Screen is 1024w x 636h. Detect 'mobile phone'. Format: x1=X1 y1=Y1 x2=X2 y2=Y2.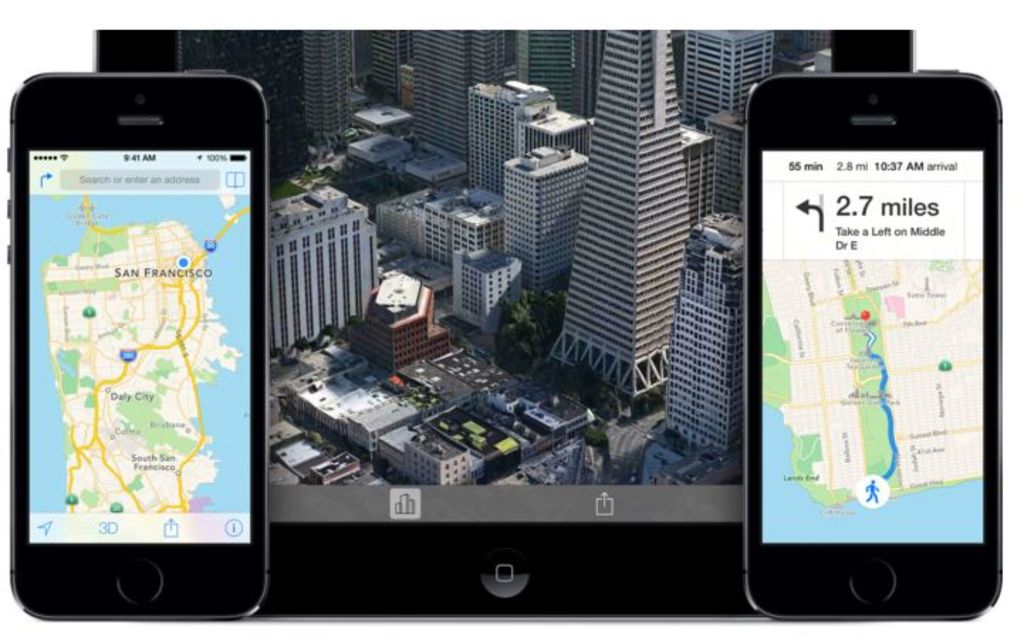
x1=6 y1=67 x2=267 y2=622.
